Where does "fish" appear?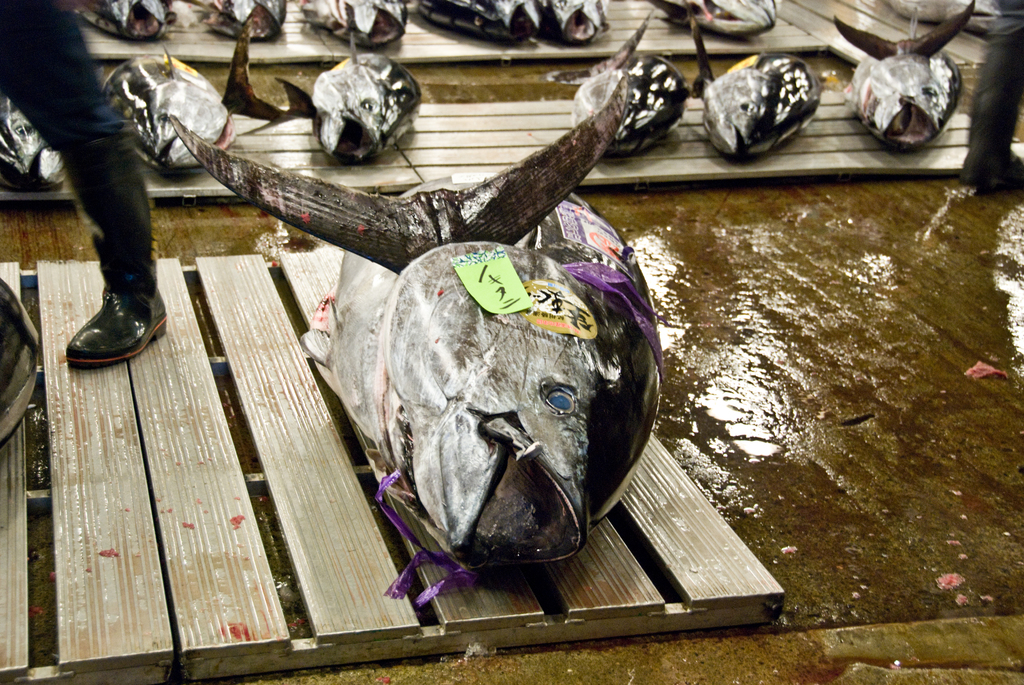
Appears at (167, 112, 660, 567).
